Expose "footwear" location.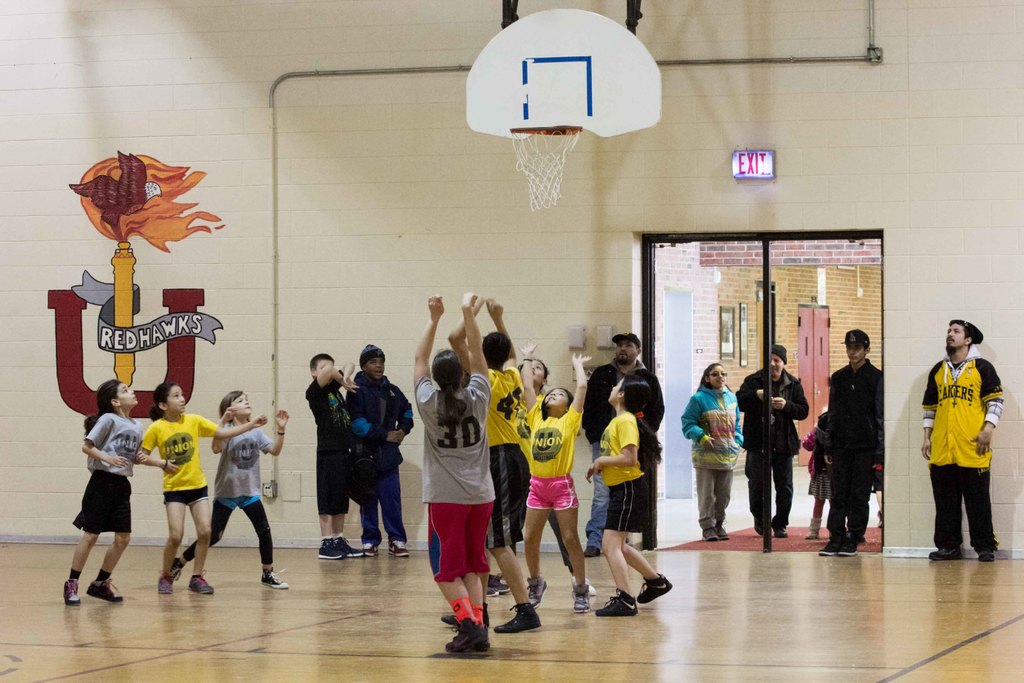
Exposed at l=844, t=536, r=858, b=556.
